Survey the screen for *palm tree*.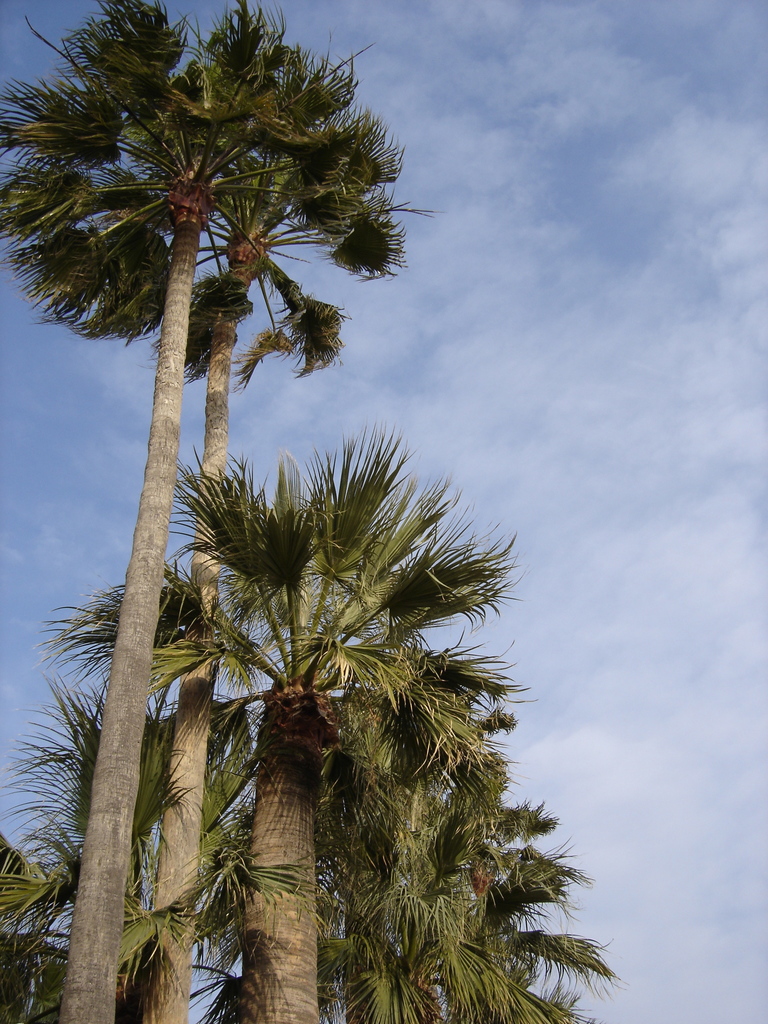
Survey found: bbox=[70, 417, 547, 1023].
